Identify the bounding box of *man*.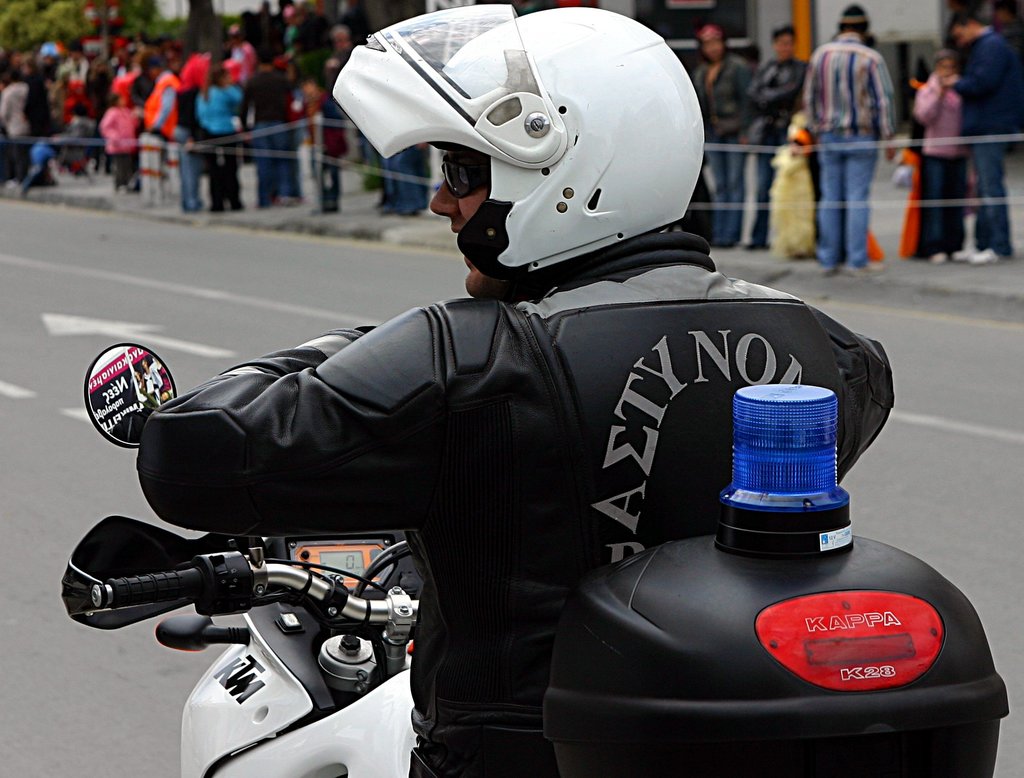
177, 73, 200, 205.
